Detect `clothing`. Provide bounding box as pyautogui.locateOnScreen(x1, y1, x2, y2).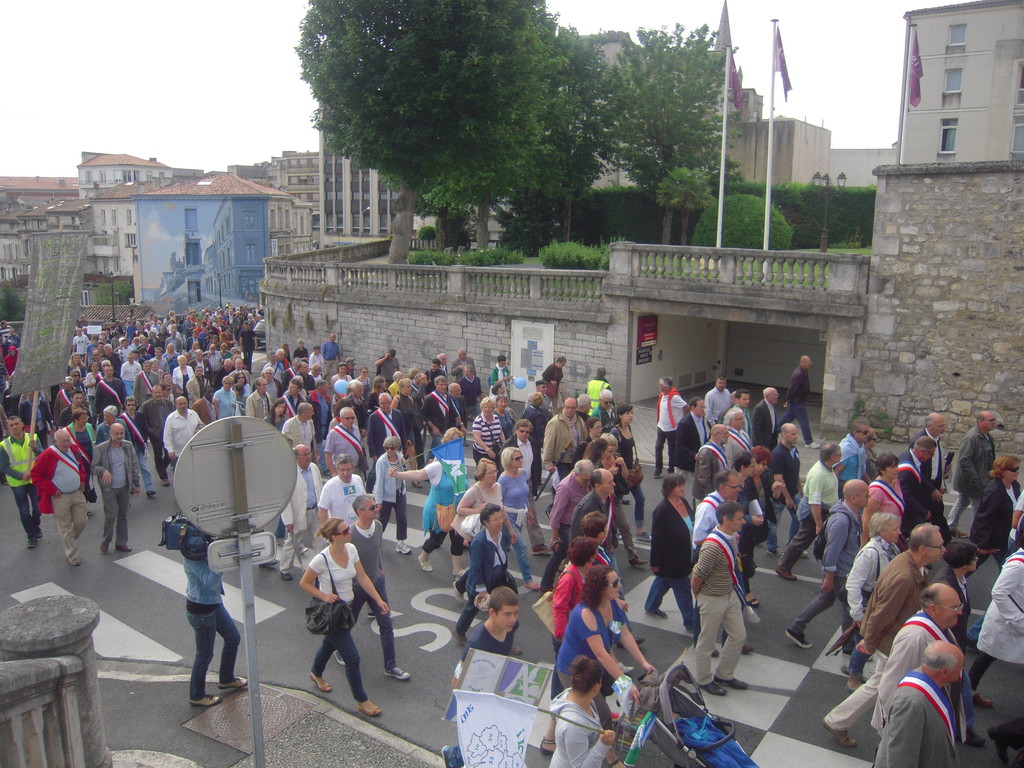
pyautogui.locateOnScreen(506, 431, 541, 501).
